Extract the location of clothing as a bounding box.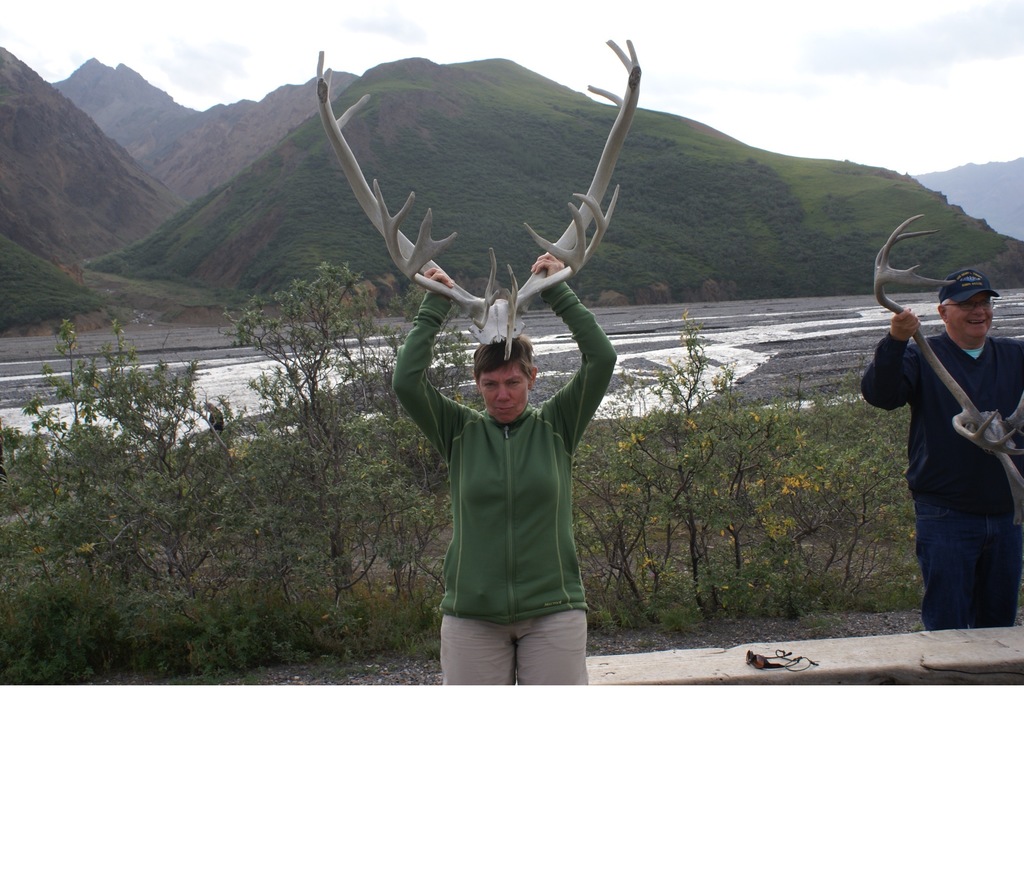
(391, 278, 614, 688).
